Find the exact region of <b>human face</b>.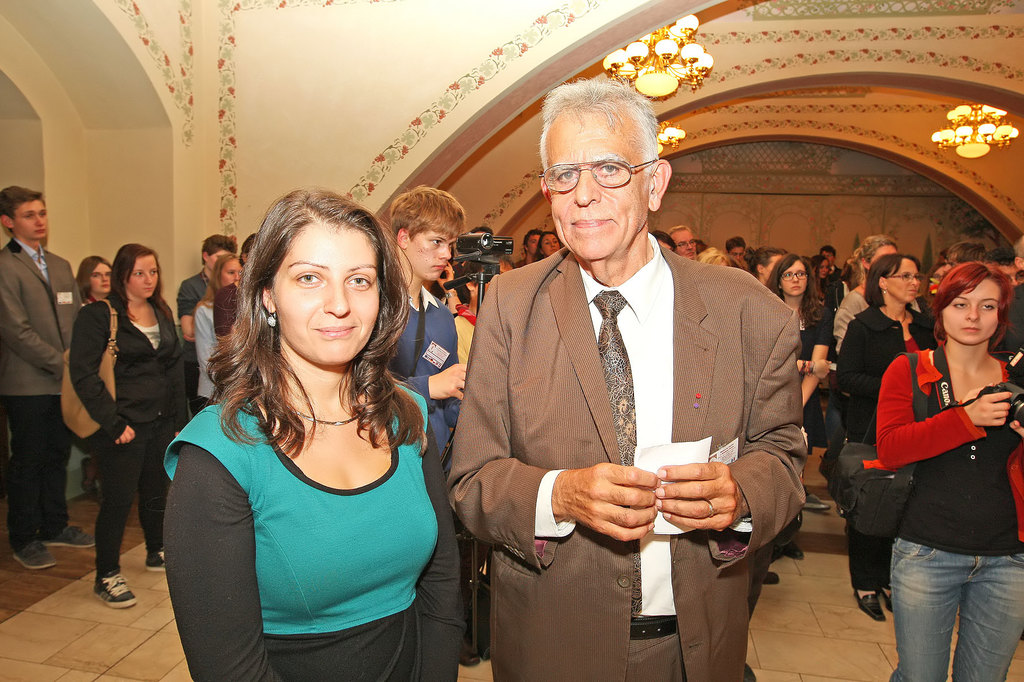
Exact region: select_region(779, 258, 808, 297).
